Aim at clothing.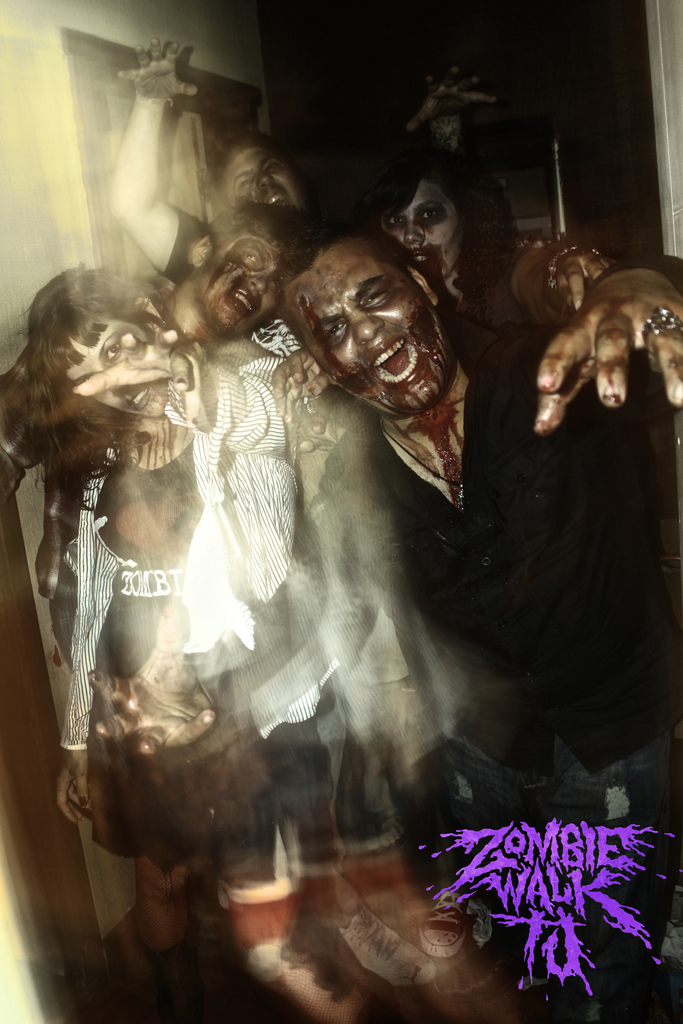
Aimed at left=150, top=204, right=383, bottom=824.
